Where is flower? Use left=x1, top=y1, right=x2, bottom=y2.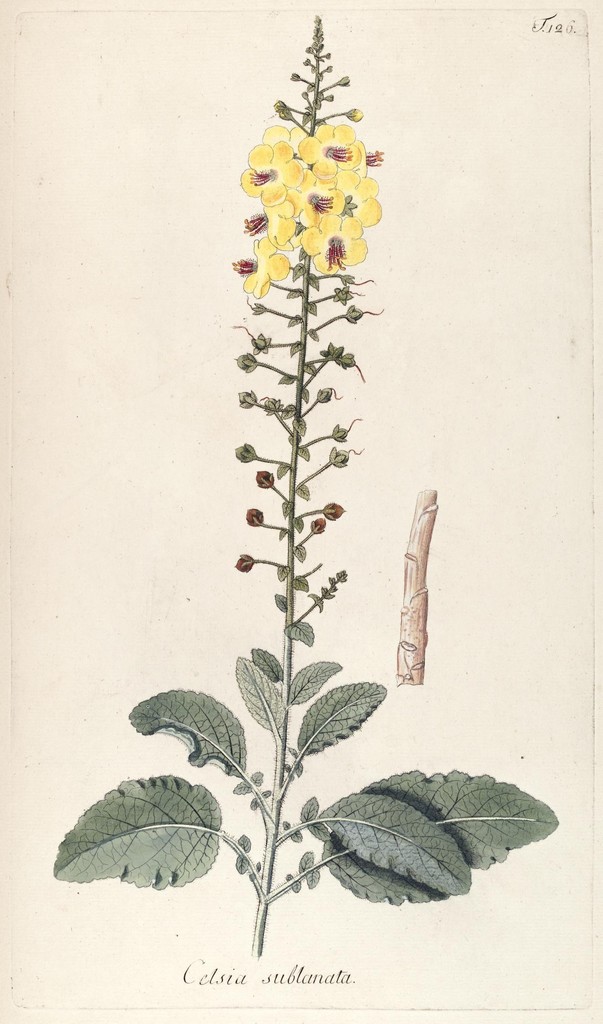
left=256, top=472, right=272, bottom=489.
